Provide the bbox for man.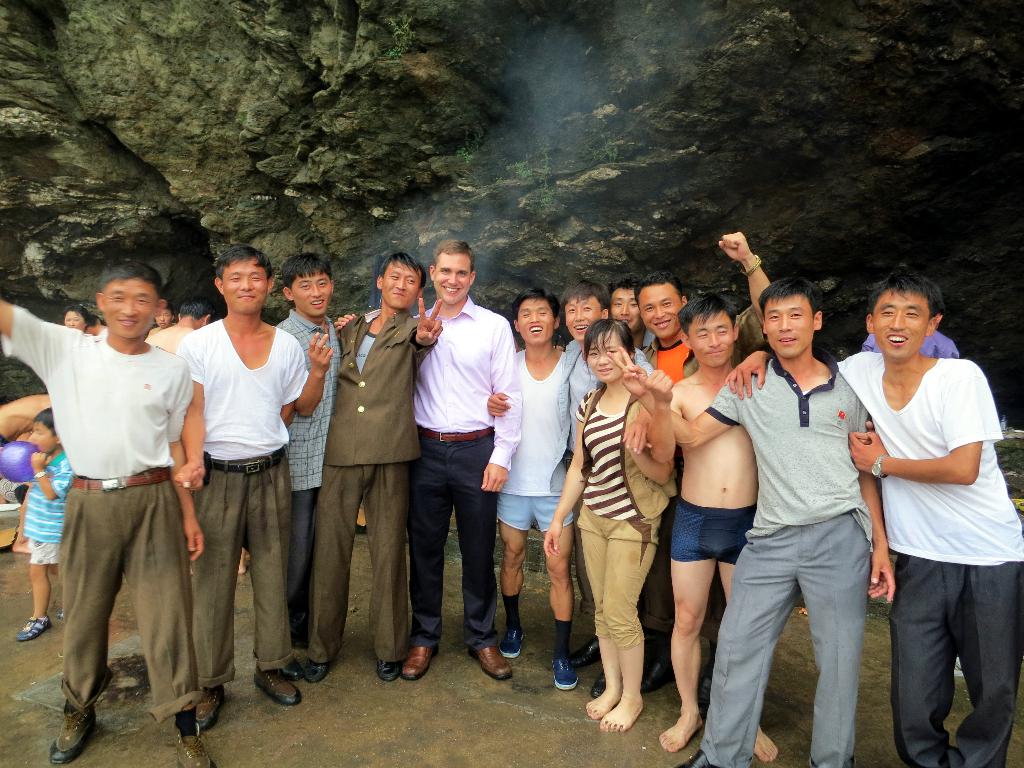
646,291,780,767.
